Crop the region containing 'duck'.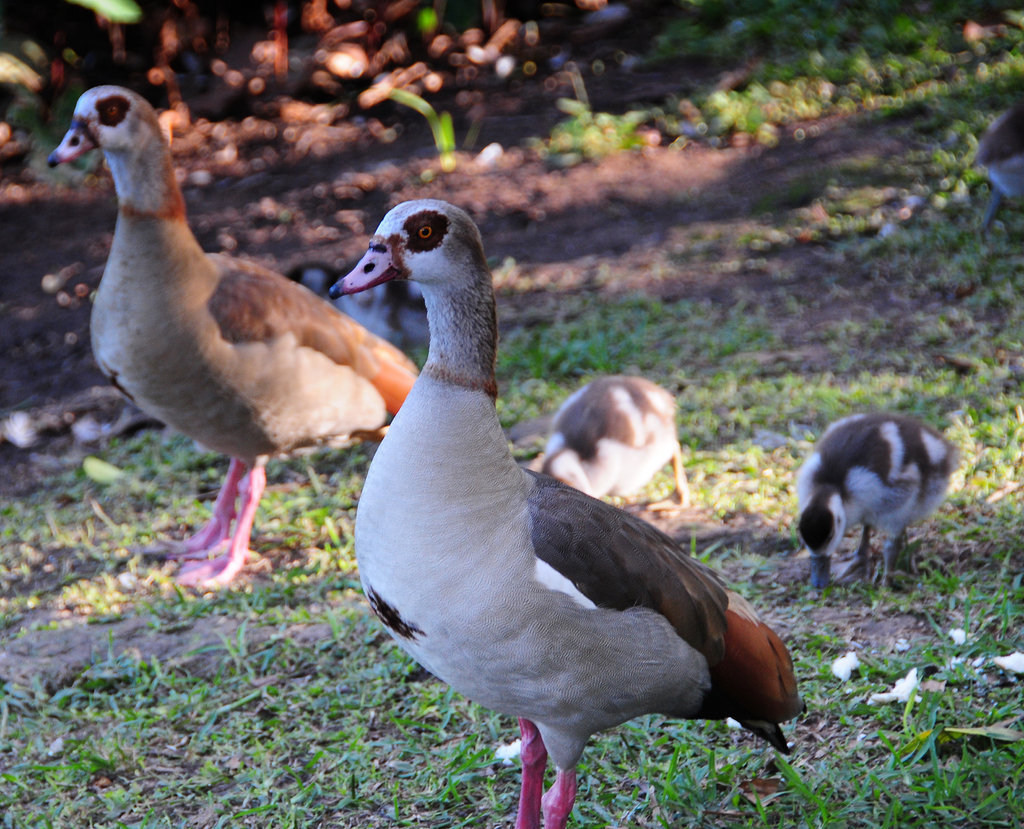
Crop region: <box>47,86,423,598</box>.
